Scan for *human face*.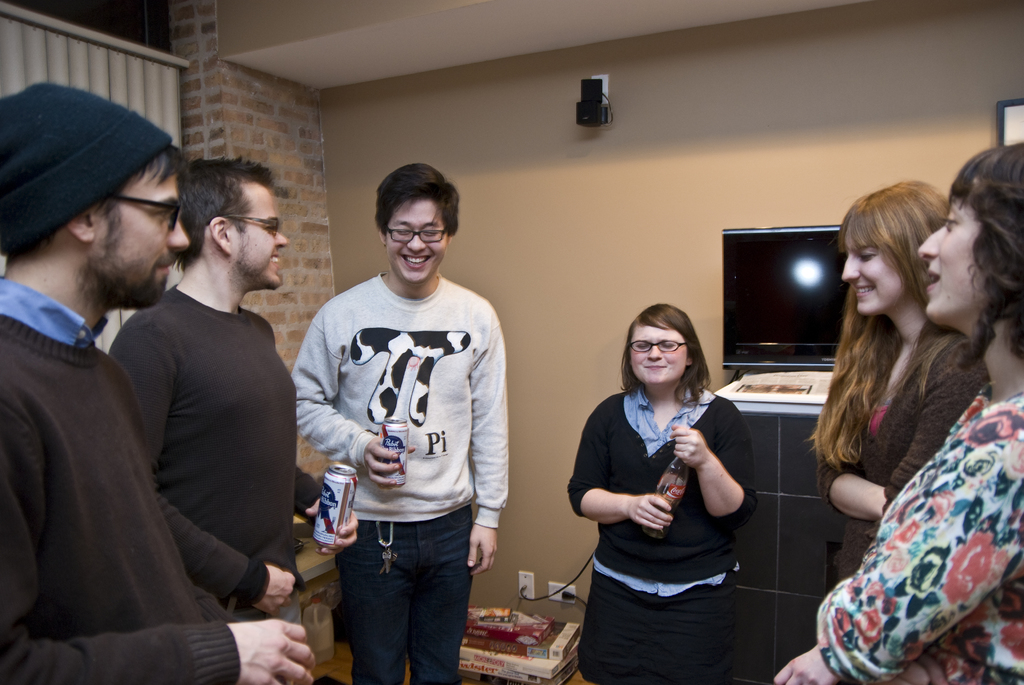
Scan result: crop(625, 318, 694, 379).
